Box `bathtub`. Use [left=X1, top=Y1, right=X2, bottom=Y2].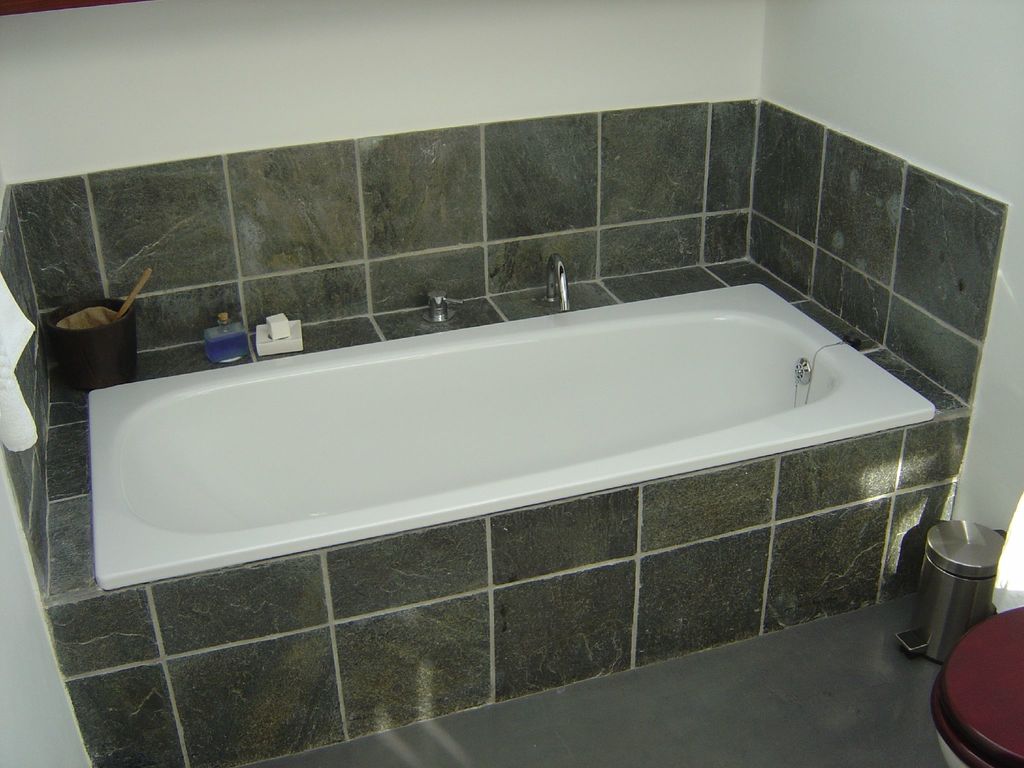
[left=79, top=246, right=936, bottom=590].
